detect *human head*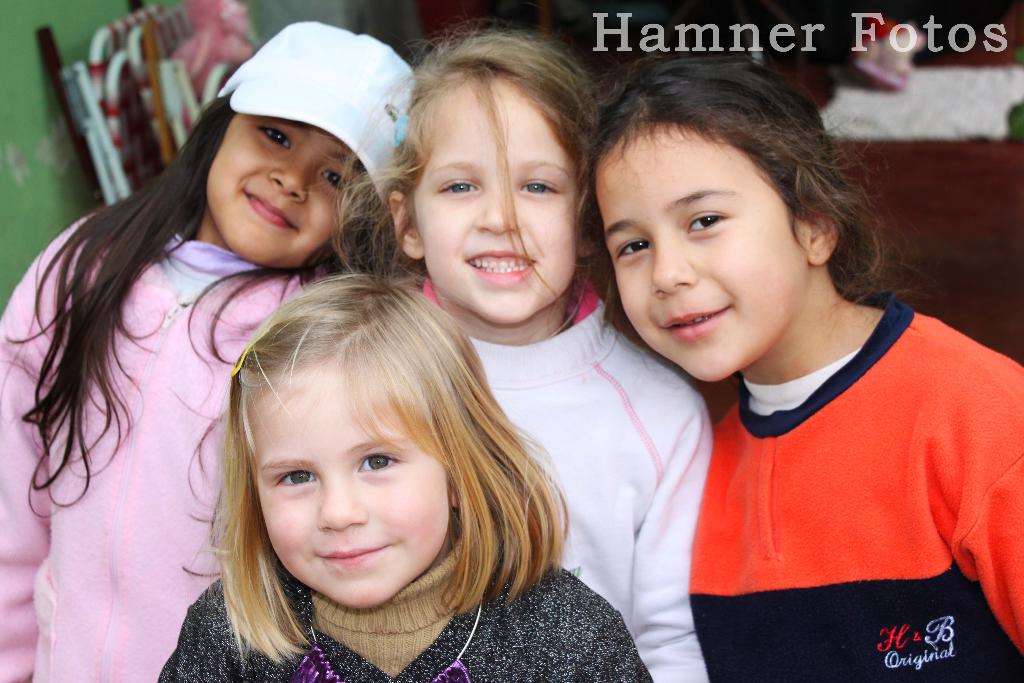
[580, 81, 880, 331]
